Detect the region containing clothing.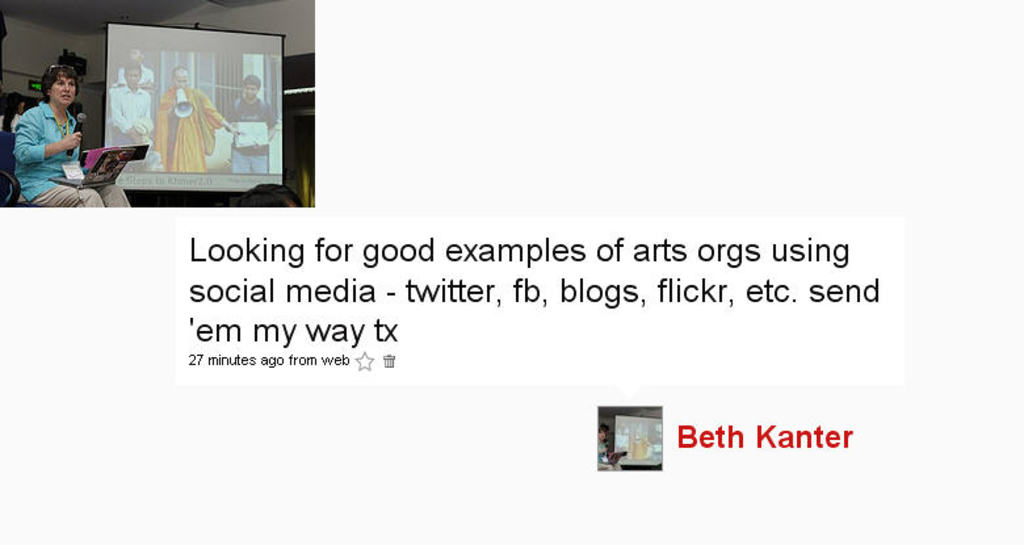
Rect(152, 89, 217, 175).
